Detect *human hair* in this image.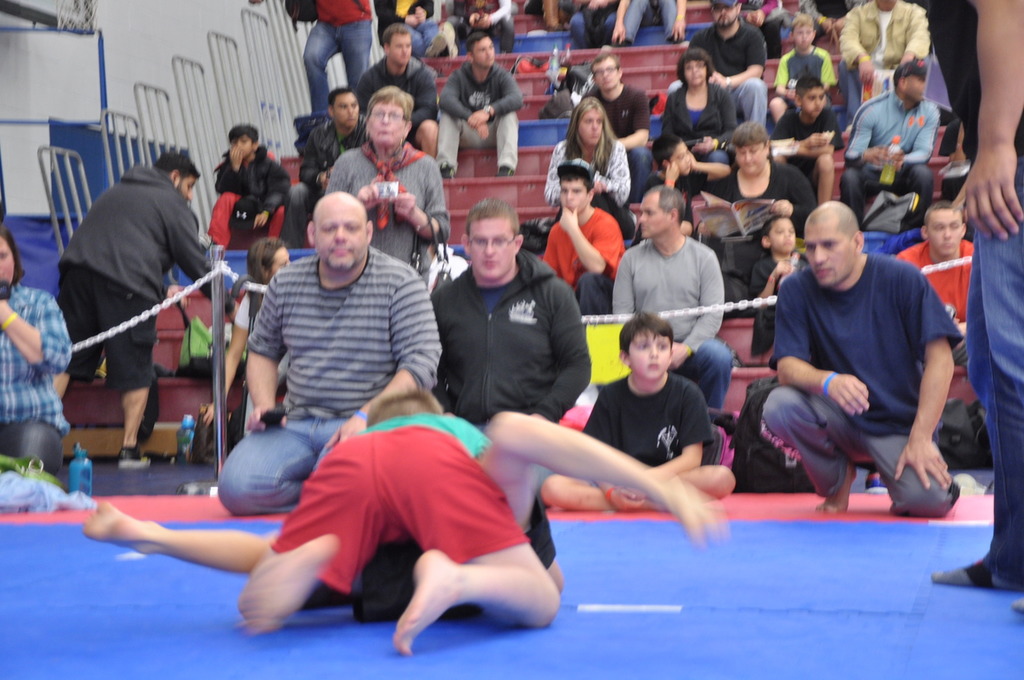
Detection: pyautogui.locateOnScreen(564, 96, 620, 176).
